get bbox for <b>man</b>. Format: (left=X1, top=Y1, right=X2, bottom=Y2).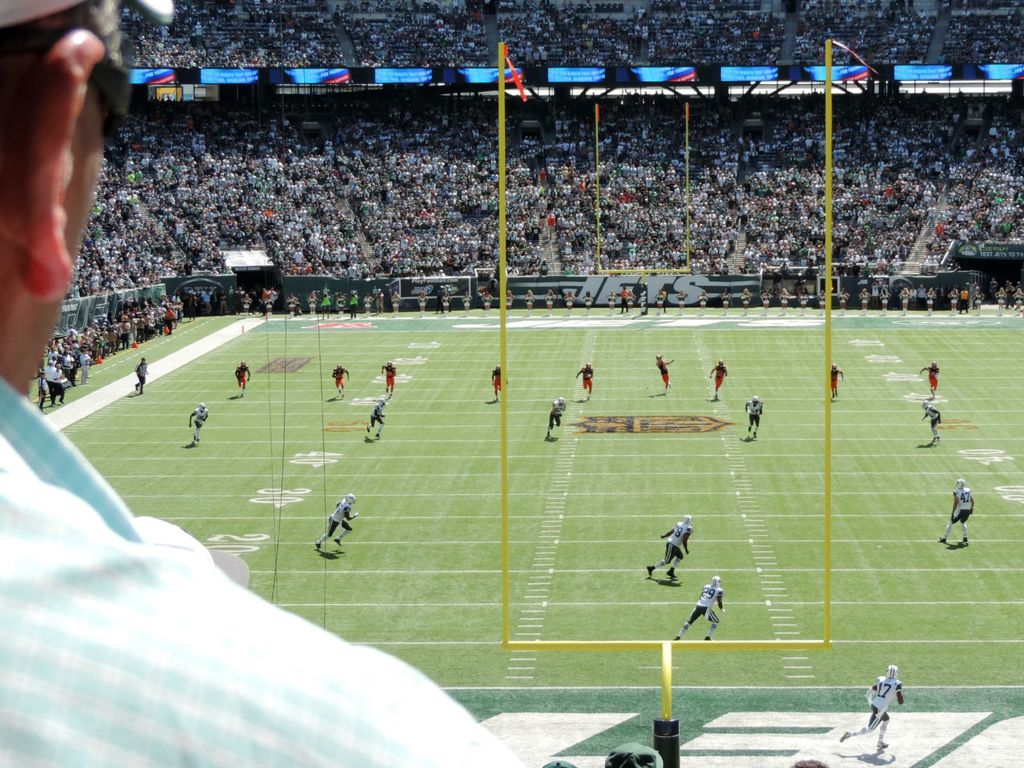
(left=920, top=361, right=940, bottom=396).
